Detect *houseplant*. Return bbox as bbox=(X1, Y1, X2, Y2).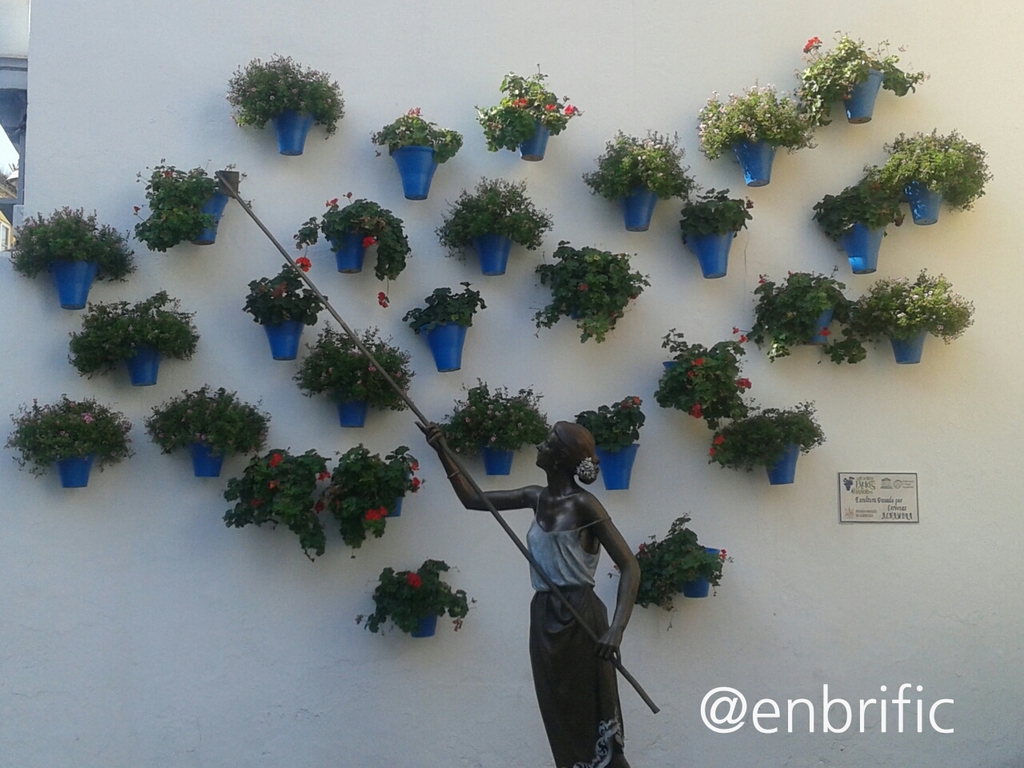
bbox=(671, 177, 750, 279).
